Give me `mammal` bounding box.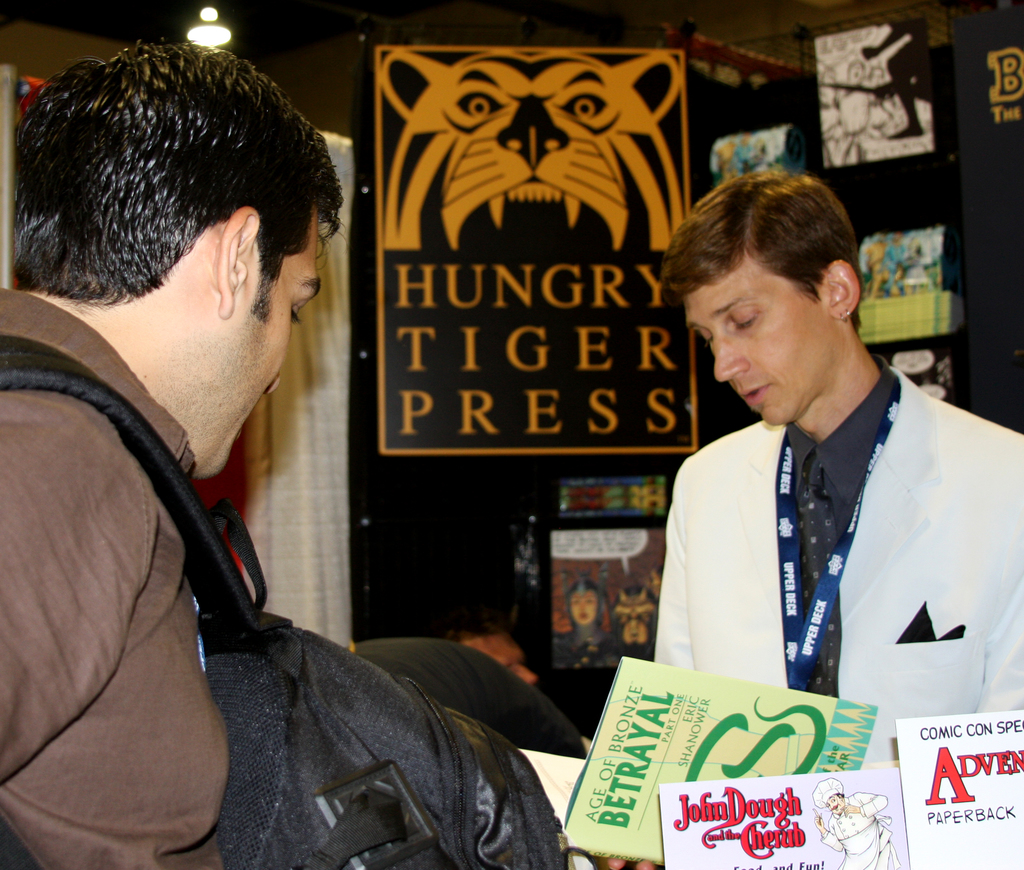
left=547, top=574, right=614, bottom=672.
